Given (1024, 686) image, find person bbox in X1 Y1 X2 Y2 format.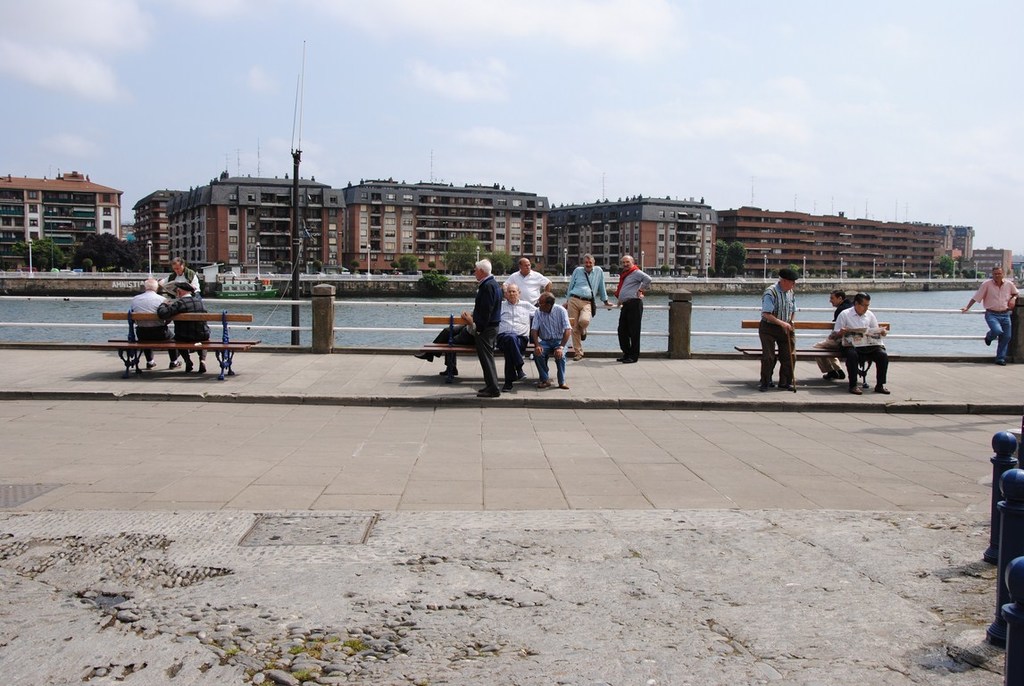
158 280 210 372.
